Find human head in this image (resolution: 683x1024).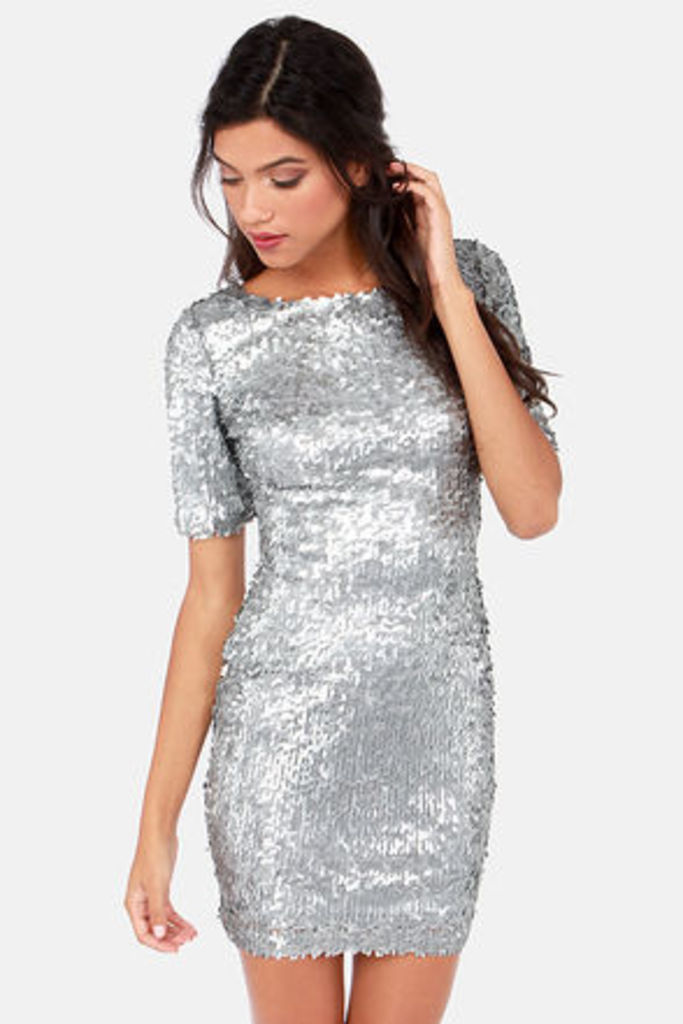
<region>204, 23, 411, 262</region>.
